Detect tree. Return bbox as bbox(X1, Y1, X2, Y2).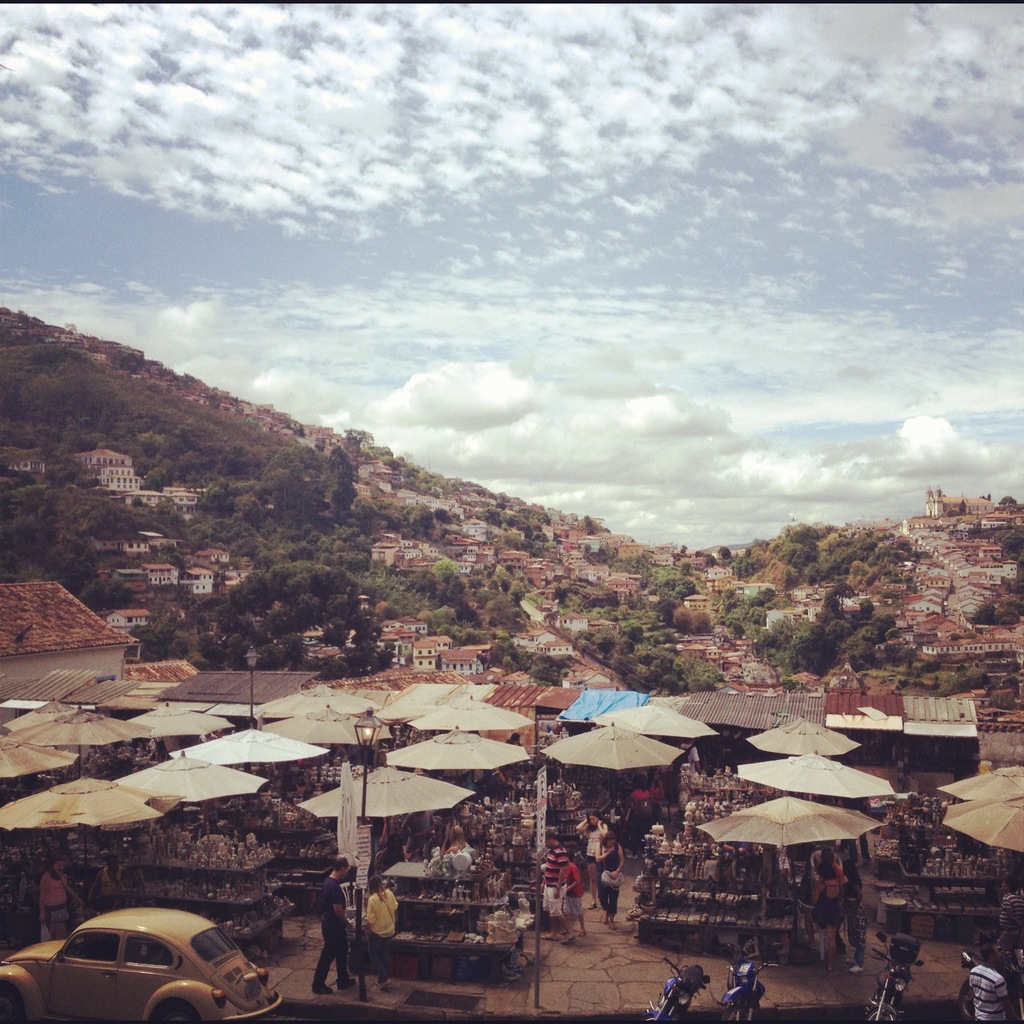
bbox(194, 550, 401, 673).
